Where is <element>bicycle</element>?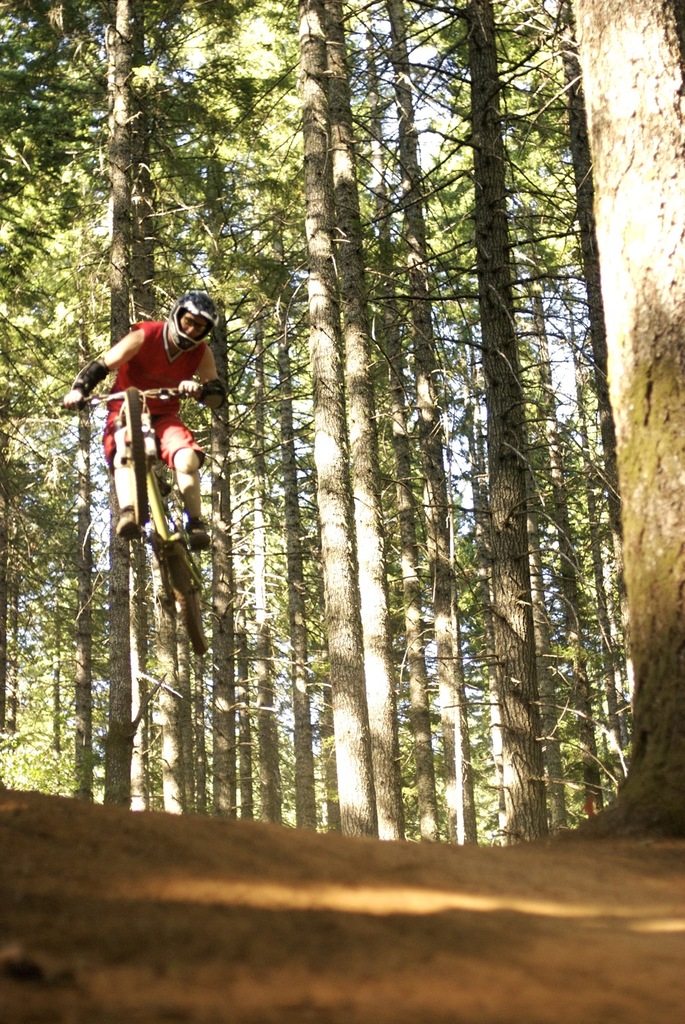
<box>88,386,214,595</box>.
